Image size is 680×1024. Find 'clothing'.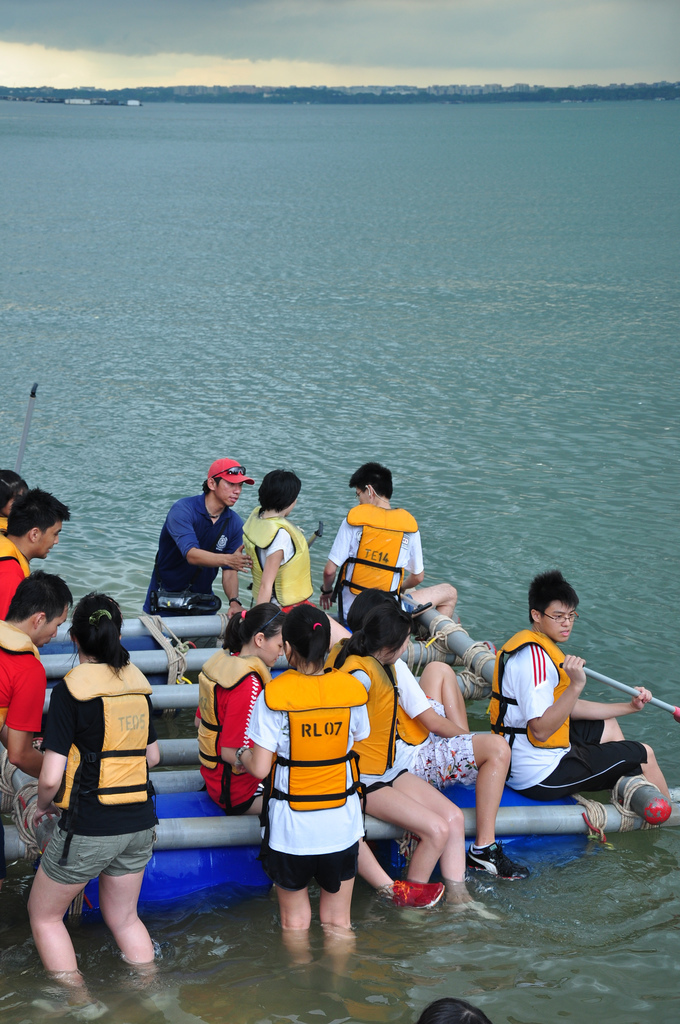
left=397, top=651, right=482, bottom=790.
